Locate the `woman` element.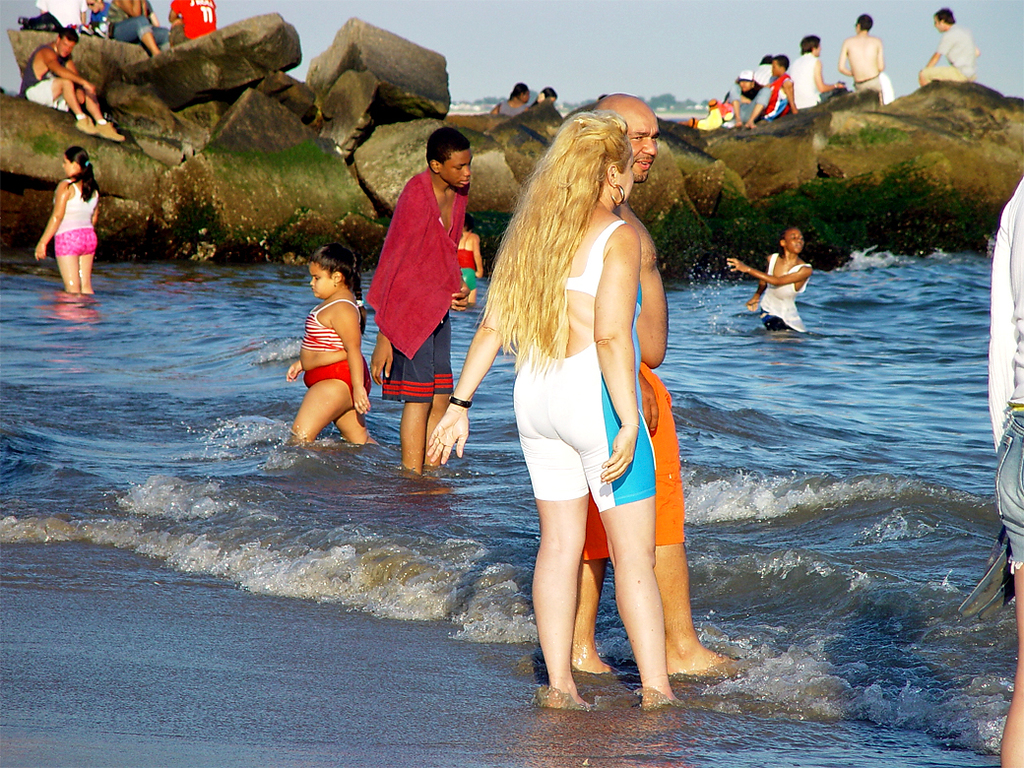
Element bbox: <region>489, 81, 533, 116</region>.
